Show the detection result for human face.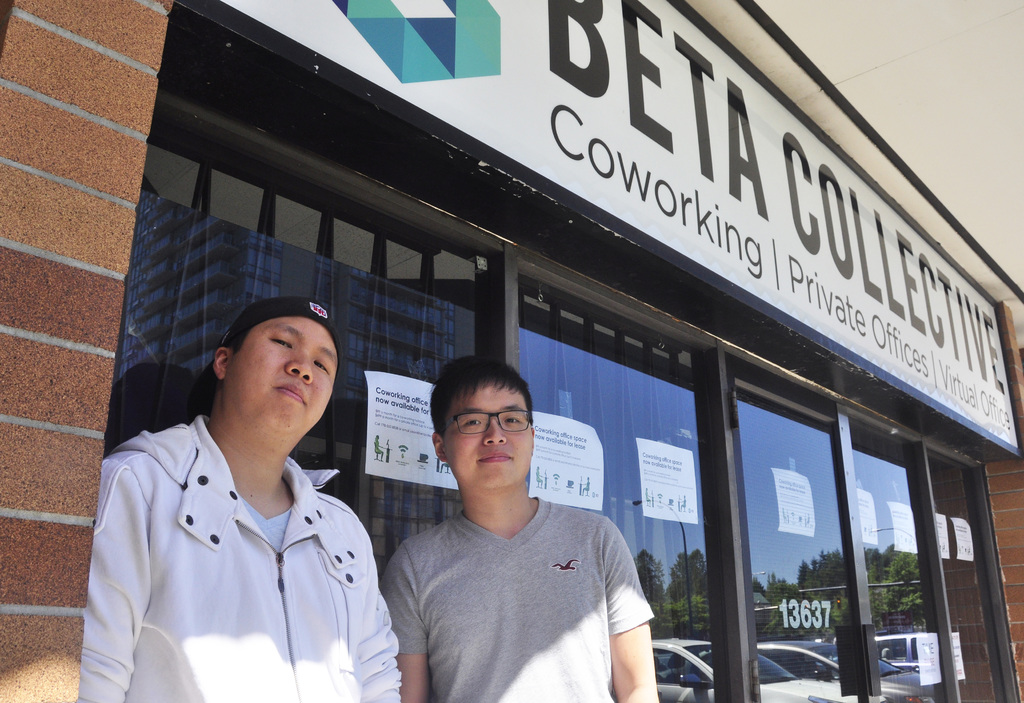
<bbox>446, 384, 530, 486</bbox>.
